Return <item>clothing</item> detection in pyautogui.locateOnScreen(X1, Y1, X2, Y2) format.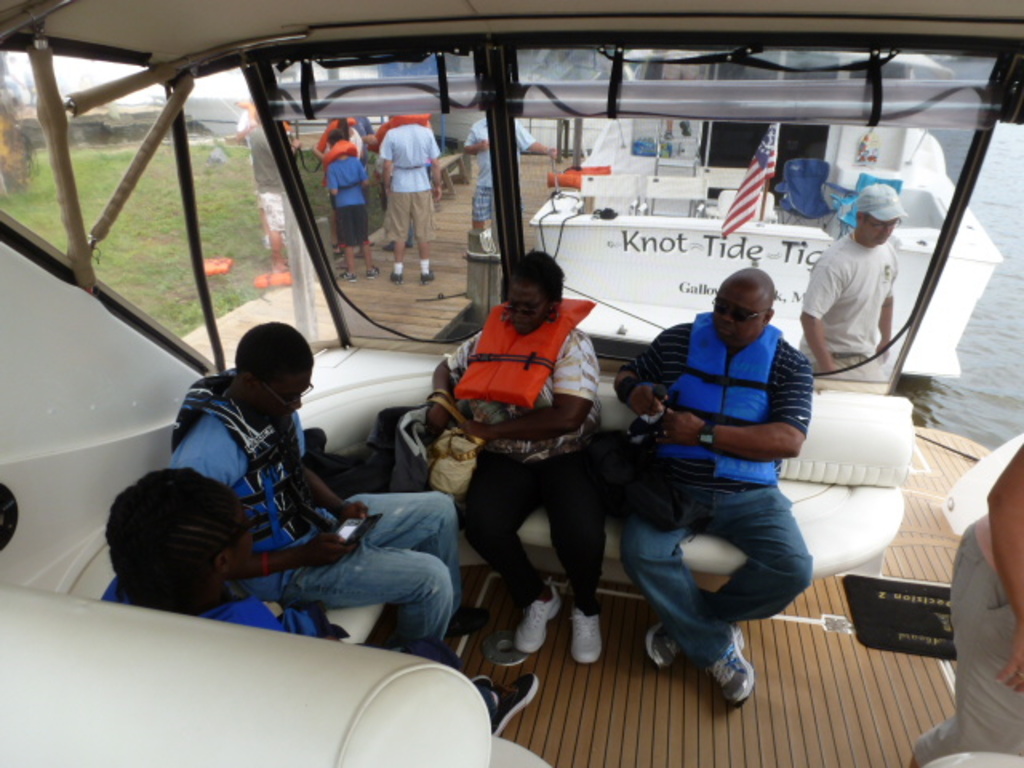
pyautogui.locateOnScreen(902, 477, 1022, 766).
